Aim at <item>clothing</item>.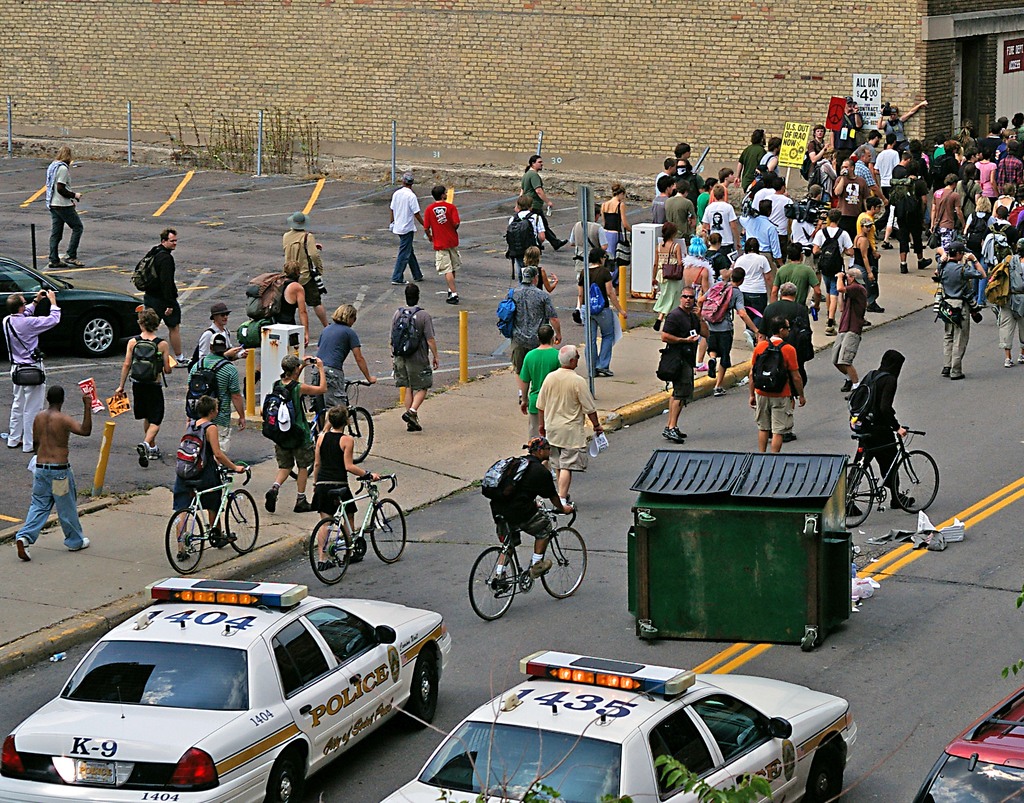
Aimed at [x1=874, y1=147, x2=899, y2=186].
